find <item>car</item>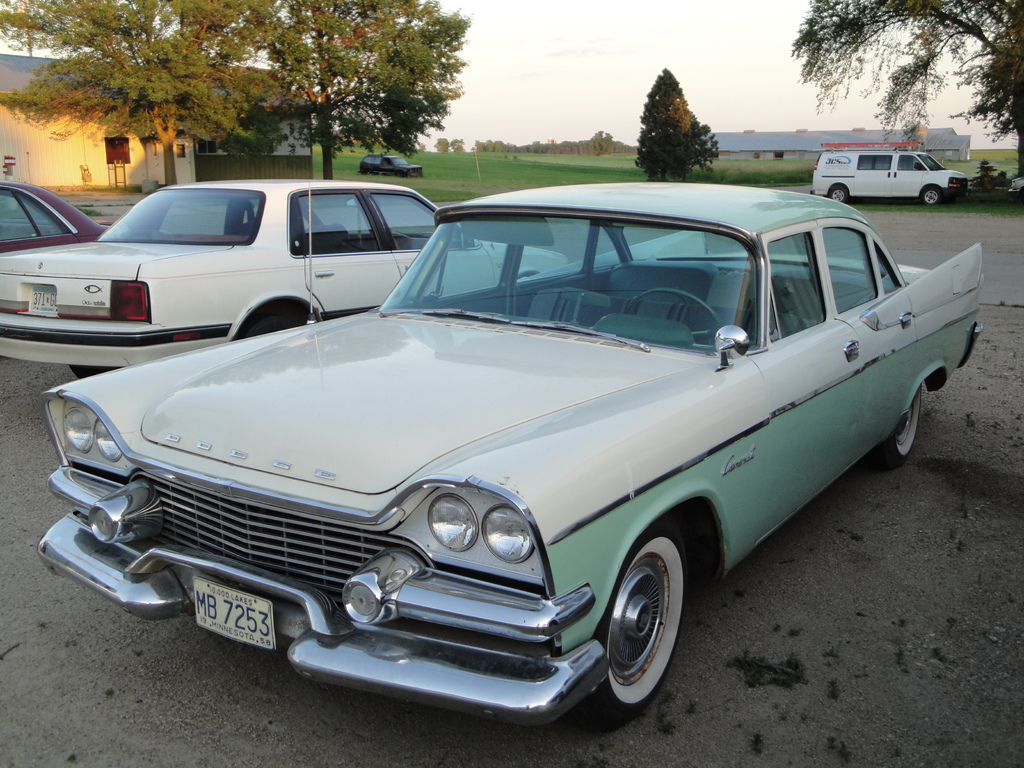
x1=36 y1=180 x2=984 y2=729
